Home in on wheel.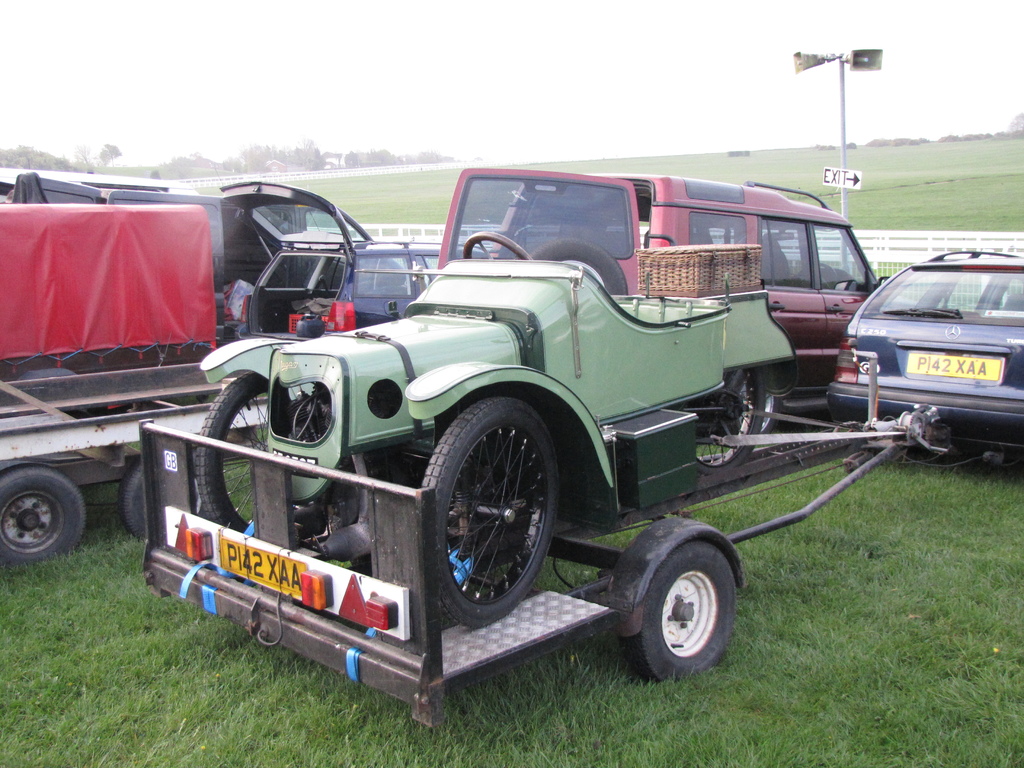
Homed in at {"x1": 2, "y1": 468, "x2": 85, "y2": 564}.
